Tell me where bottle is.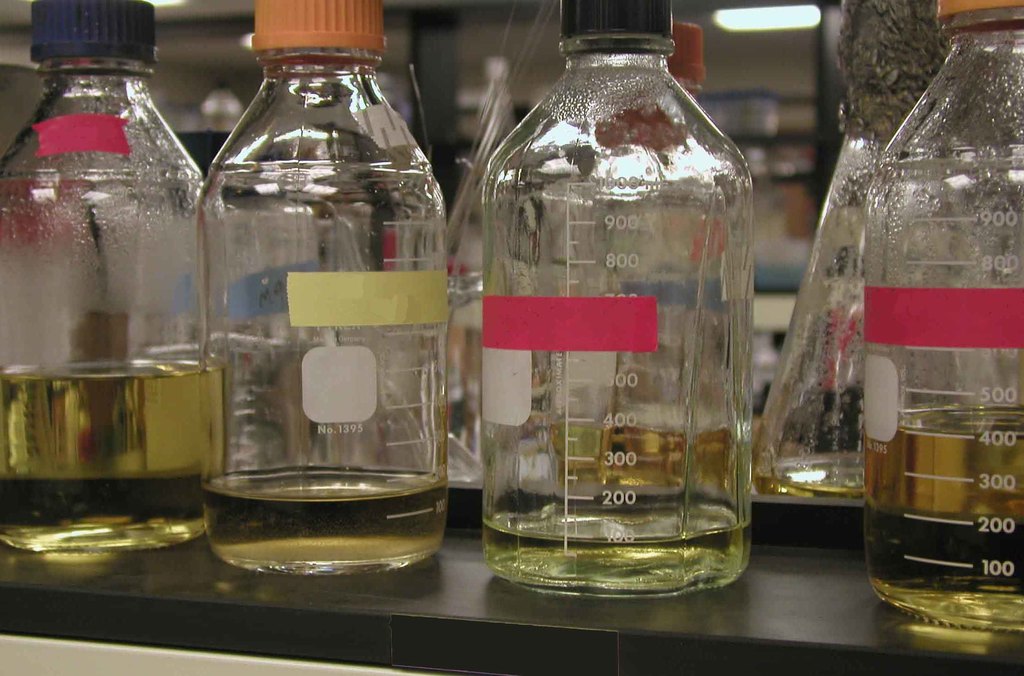
bottle is at left=193, top=0, right=452, bottom=574.
